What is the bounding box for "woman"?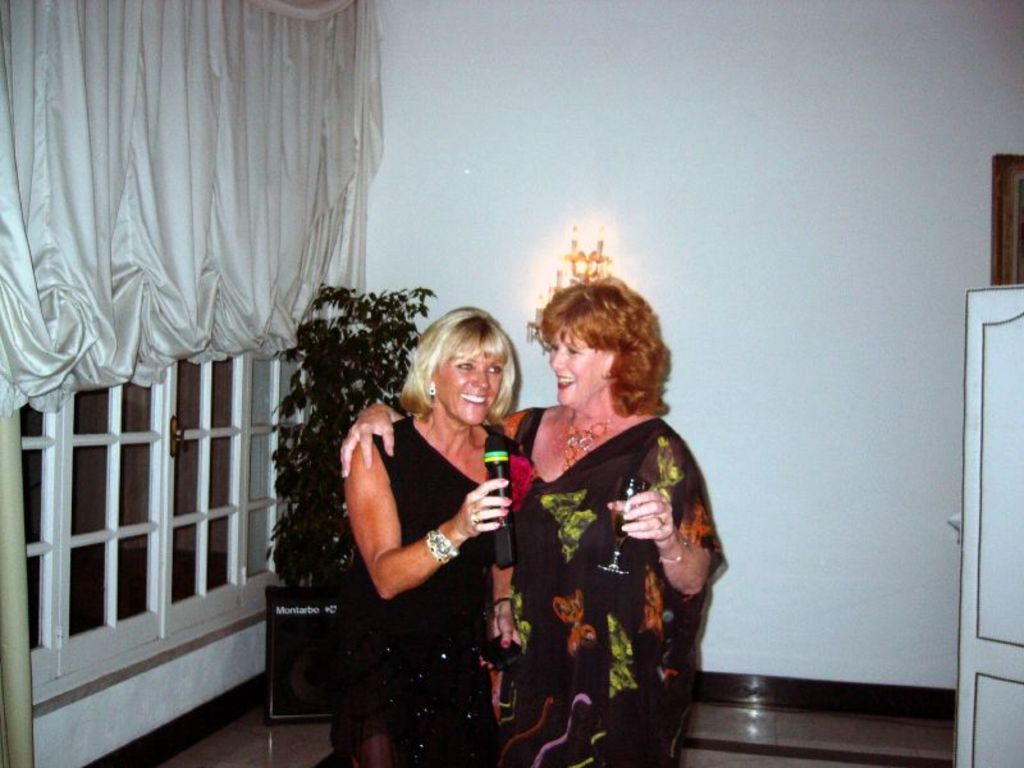
(x1=339, y1=273, x2=723, y2=767).
